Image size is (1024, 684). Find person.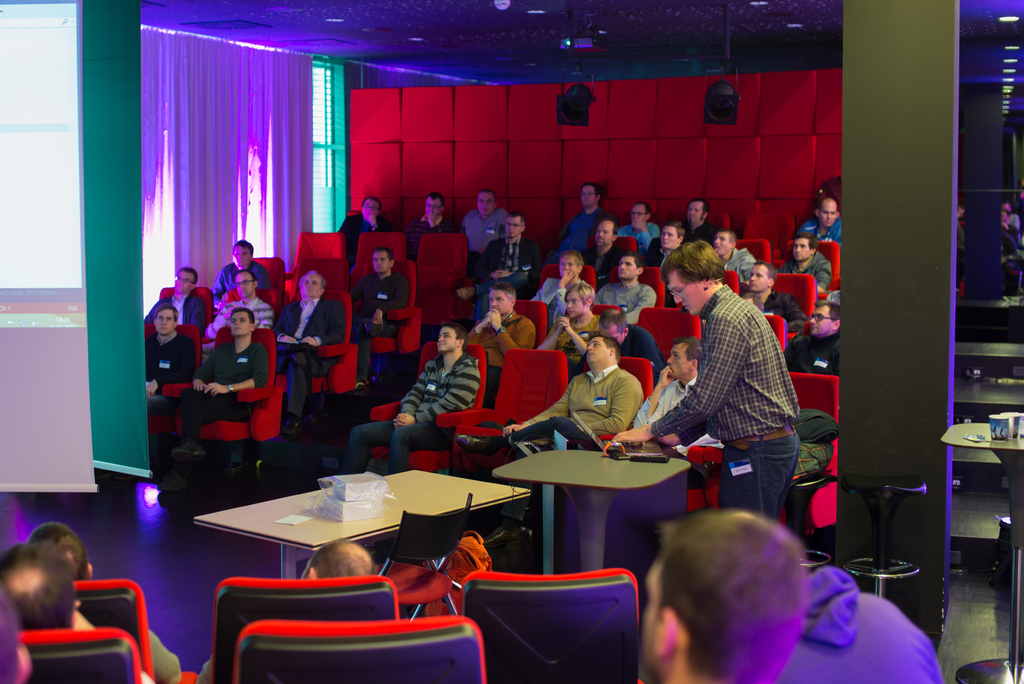
(349,245,411,387).
